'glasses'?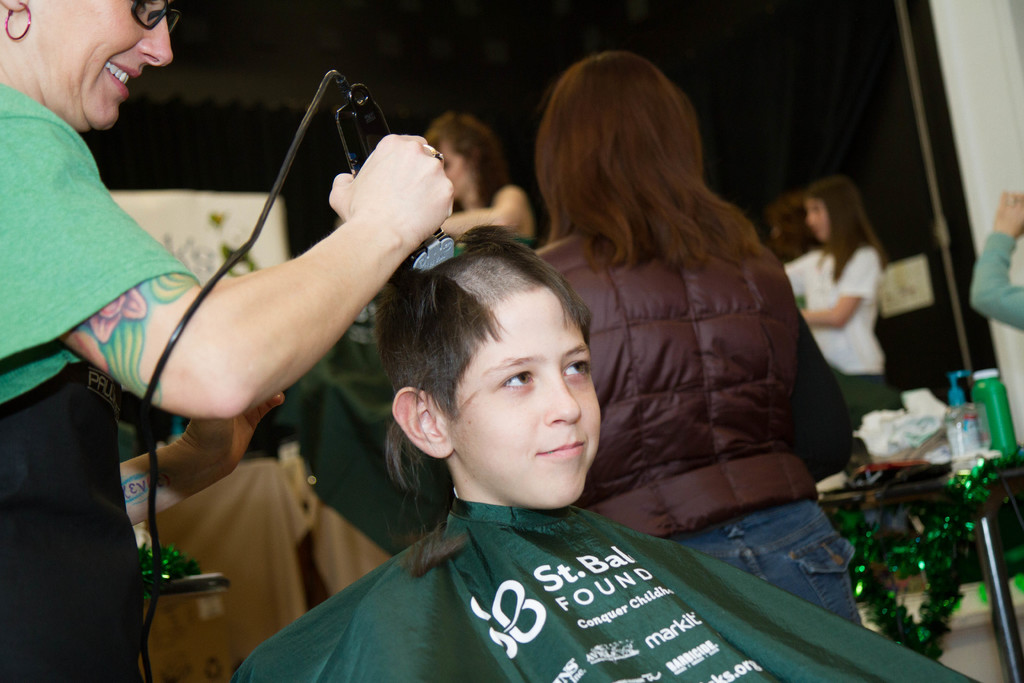
{"left": 120, "top": 0, "right": 178, "bottom": 27}
